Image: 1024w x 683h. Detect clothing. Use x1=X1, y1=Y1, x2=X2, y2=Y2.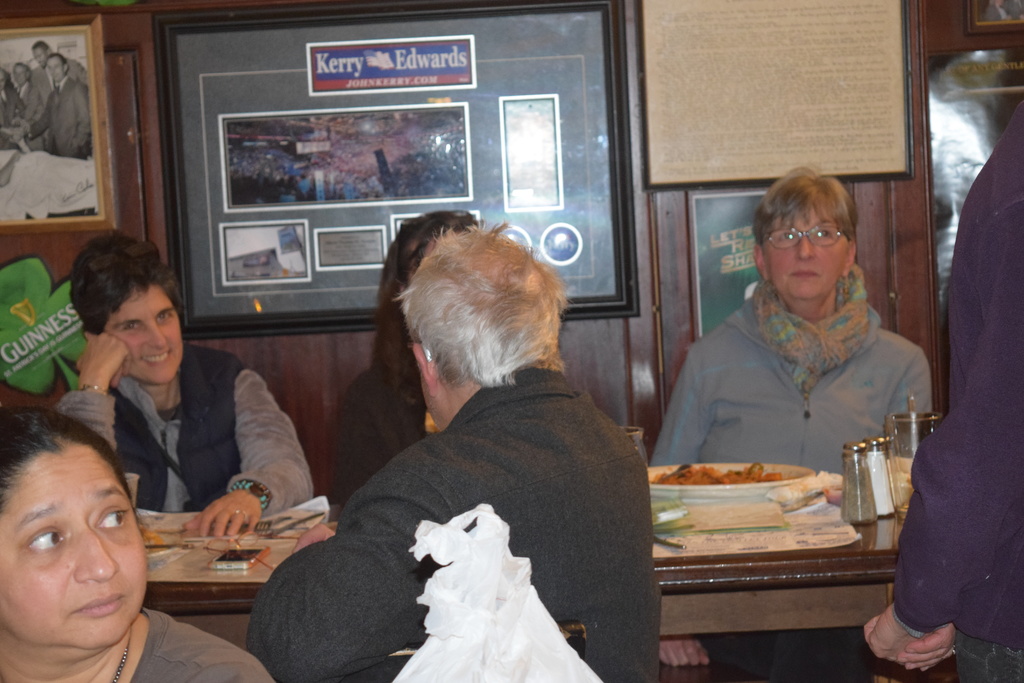
x1=47, y1=340, x2=322, y2=516.
